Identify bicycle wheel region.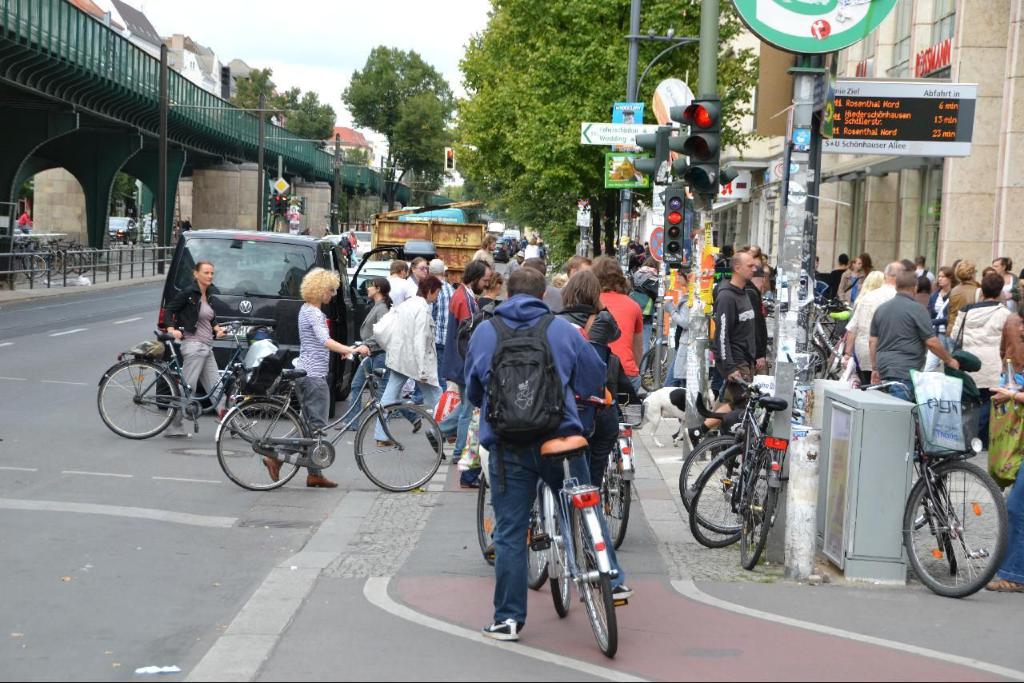
Region: bbox=(638, 342, 670, 396).
